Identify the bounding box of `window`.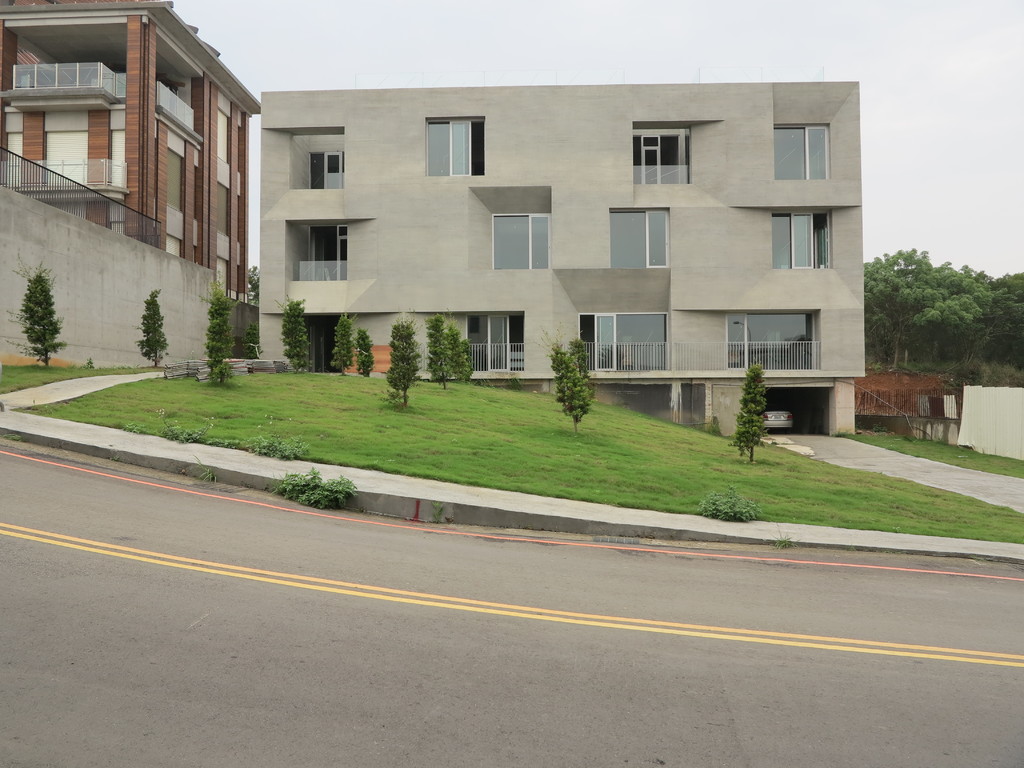
[x1=774, y1=207, x2=828, y2=269].
